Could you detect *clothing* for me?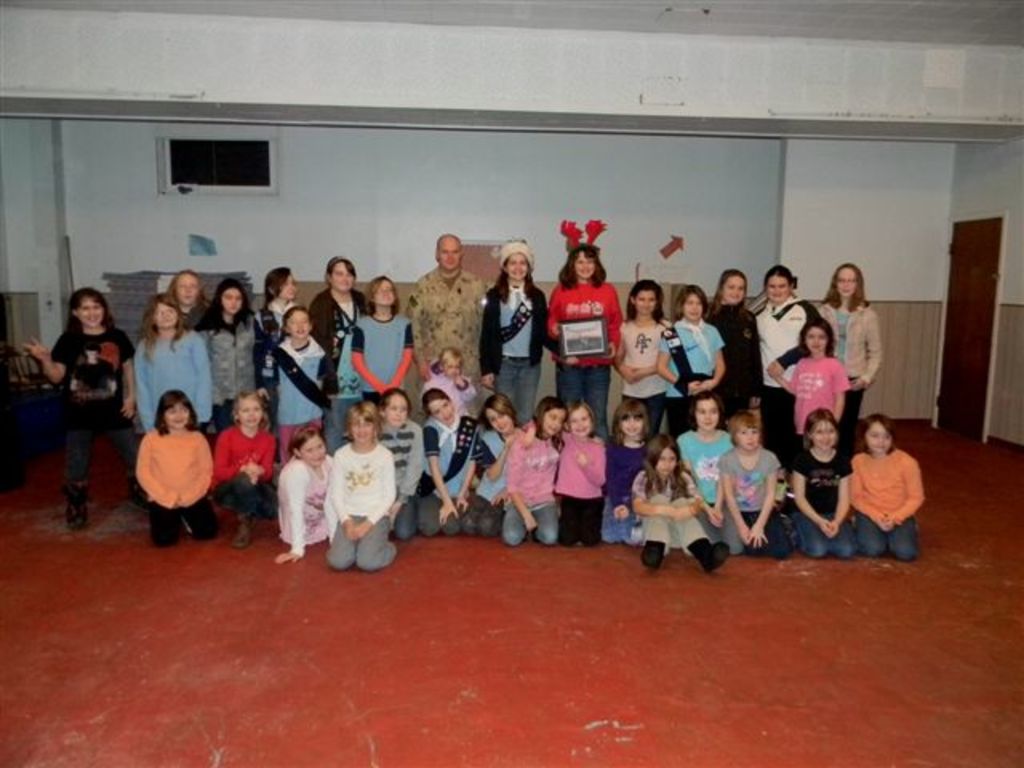
Detection result: select_region(754, 290, 808, 414).
